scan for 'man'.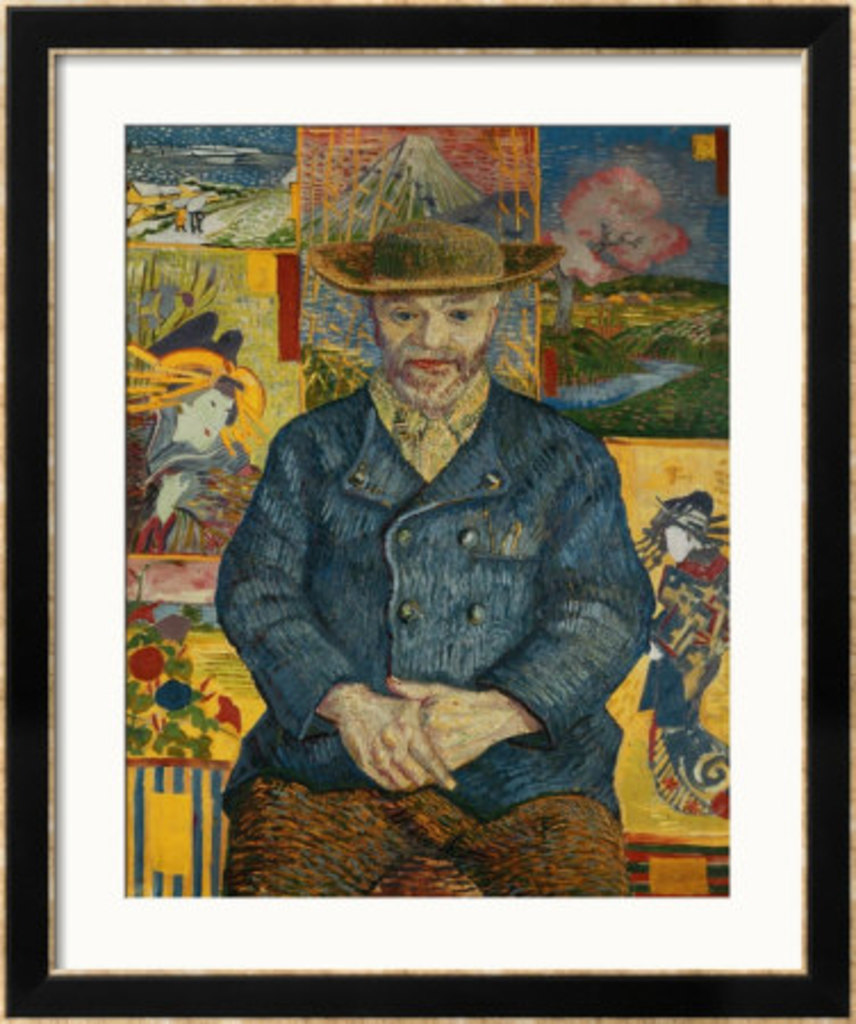
Scan result: BBox(219, 205, 667, 828).
